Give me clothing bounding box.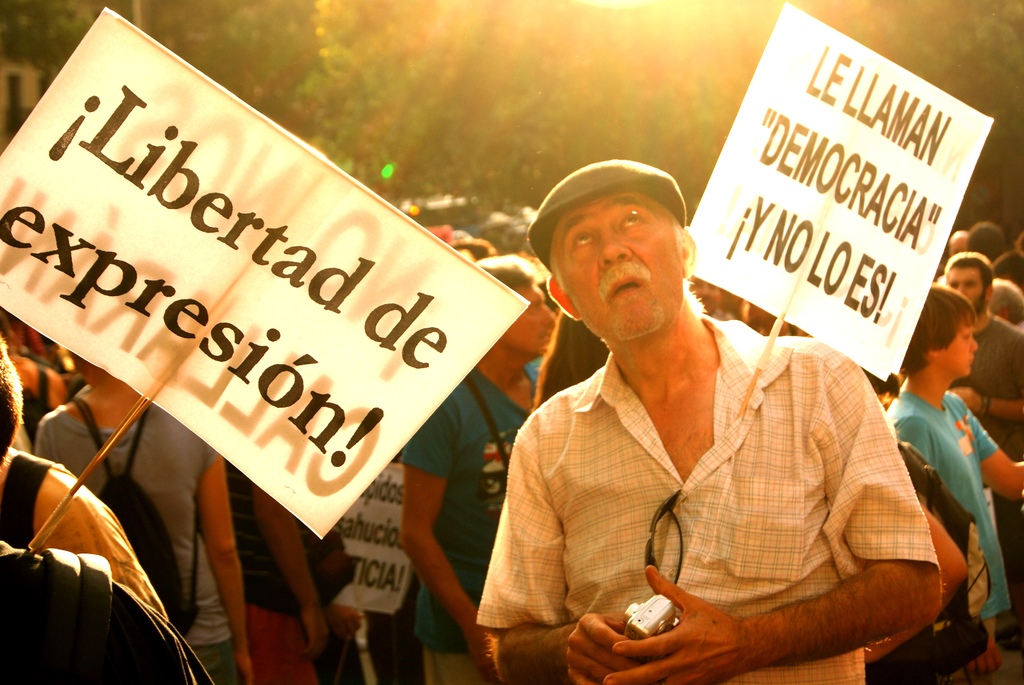
x1=936, y1=301, x2=1020, y2=510.
